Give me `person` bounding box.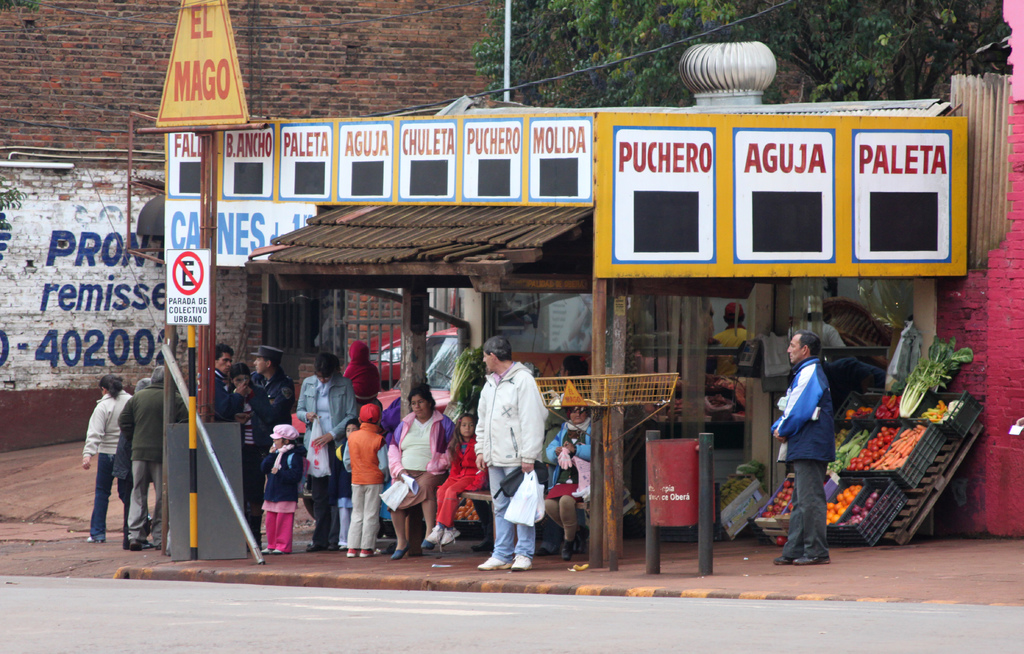
box=[207, 339, 237, 419].
